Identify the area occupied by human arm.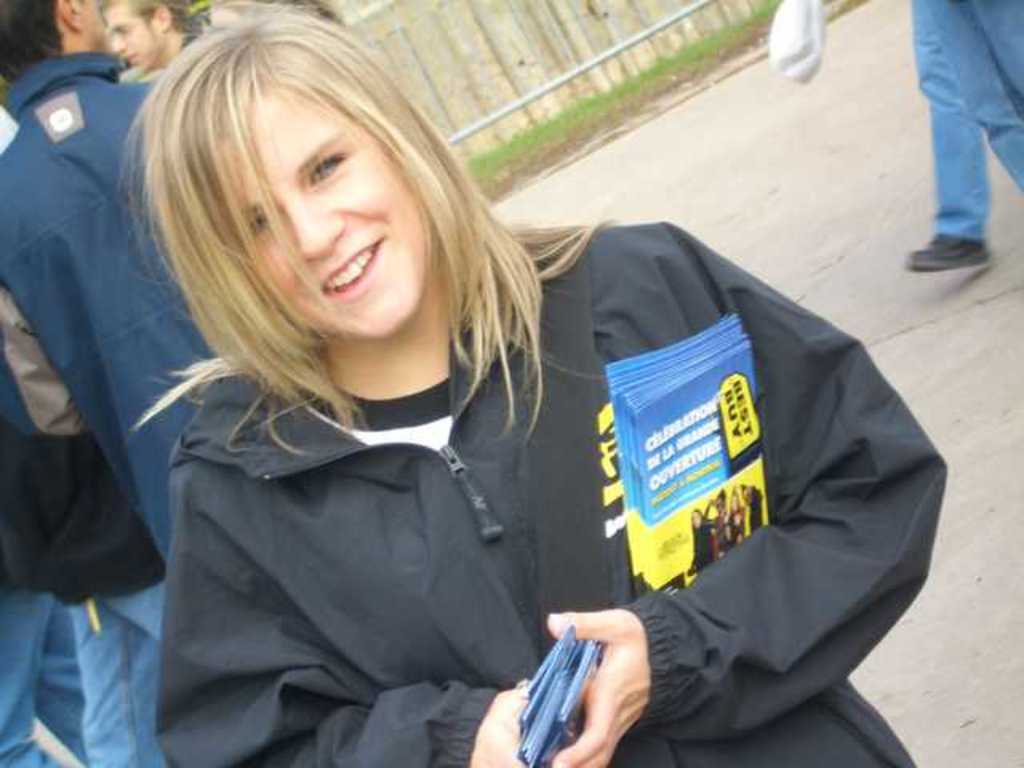
Area: (0, 285, 88, 430).
